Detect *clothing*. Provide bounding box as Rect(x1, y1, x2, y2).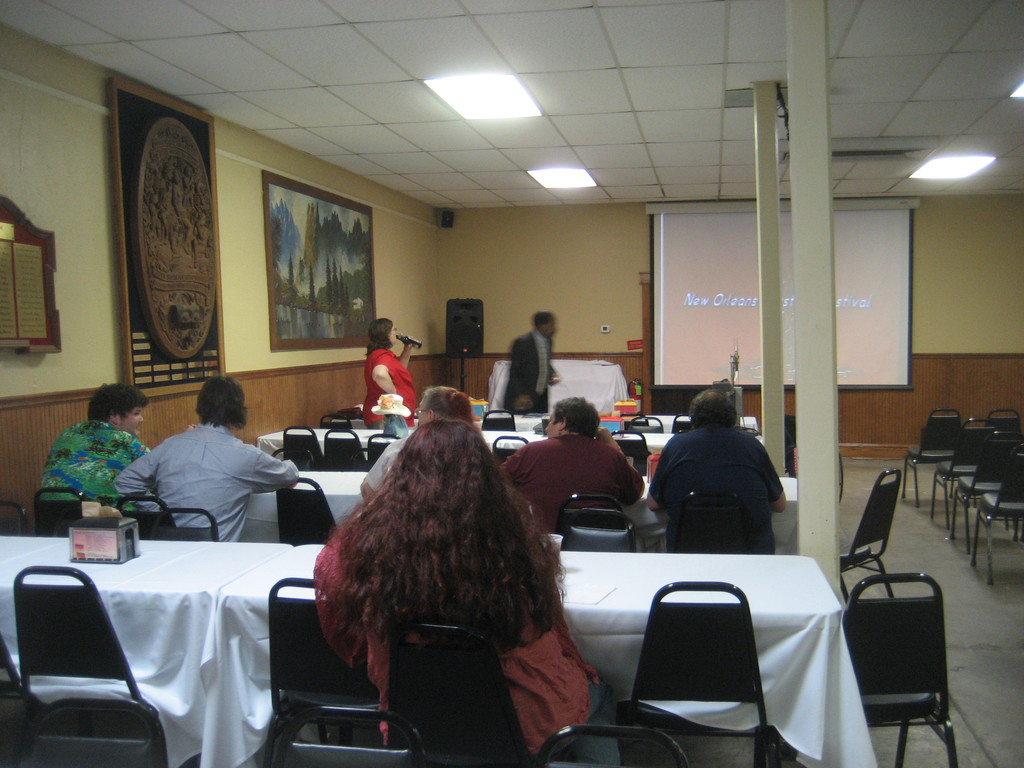
Rect(358, 346, 415, 433).
